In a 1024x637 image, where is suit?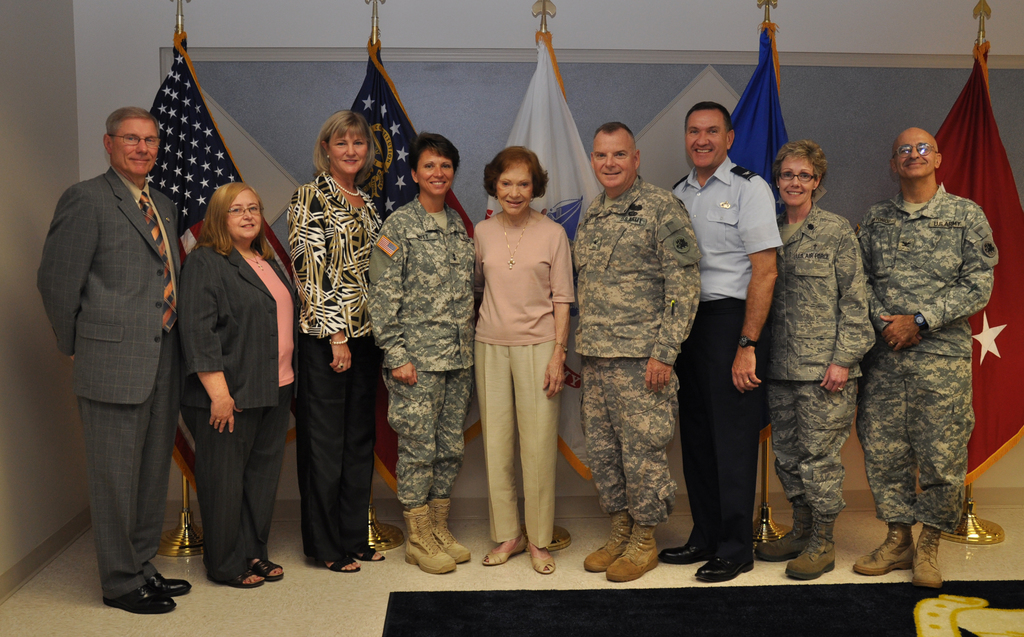
x1=170, y1=206, x2=287, y2=583.
